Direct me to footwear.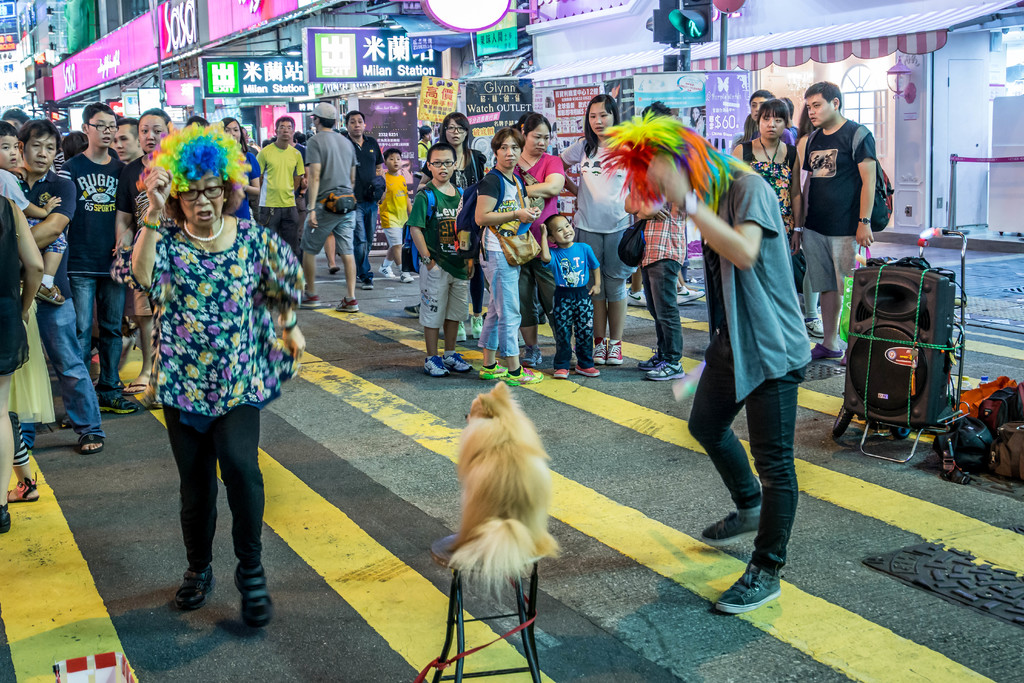
Direction: 591:342:607:362.
